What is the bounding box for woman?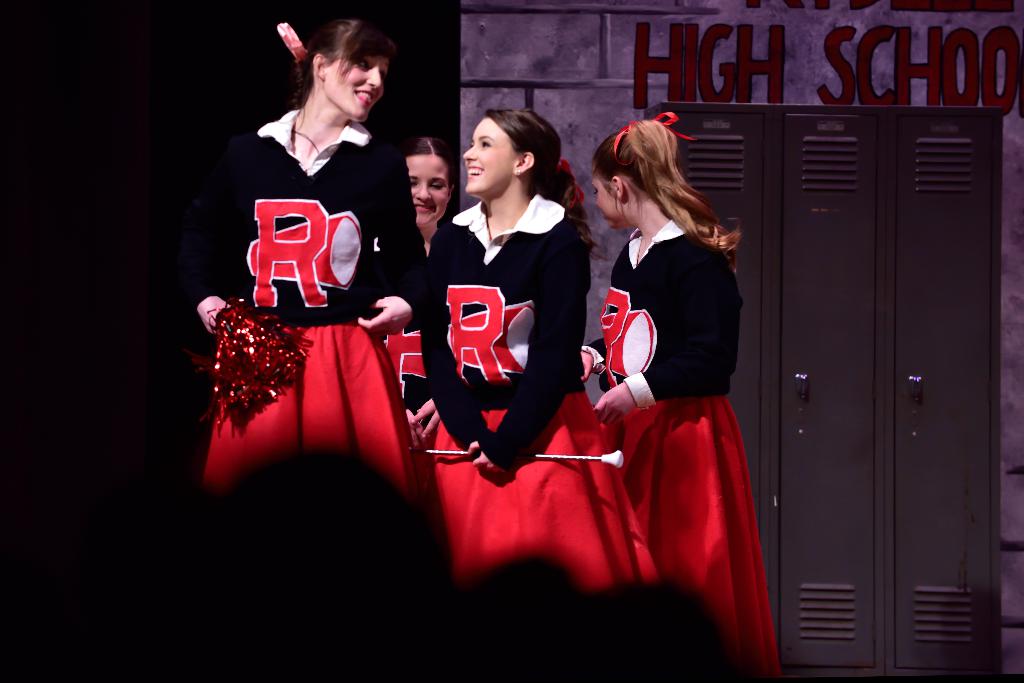
(358, 131, 461, 495).
